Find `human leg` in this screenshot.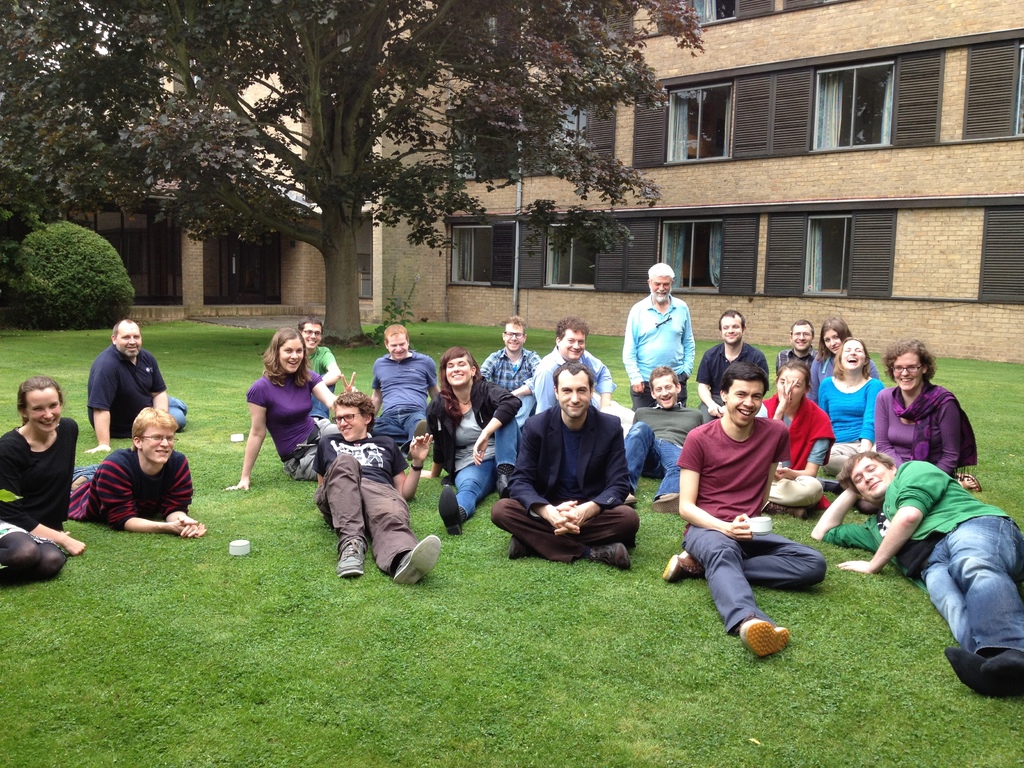
The bounding box for `human leg` is bbox=[168, 396, 186, 413].
